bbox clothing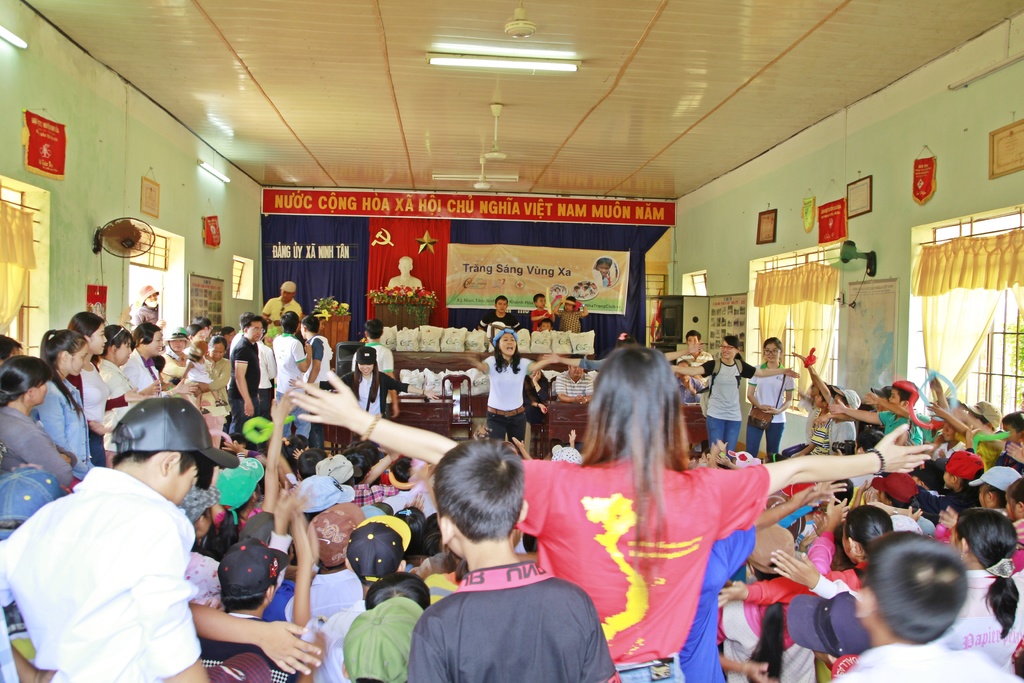
[x1=872, y1=407, x2=922, y2=446]
